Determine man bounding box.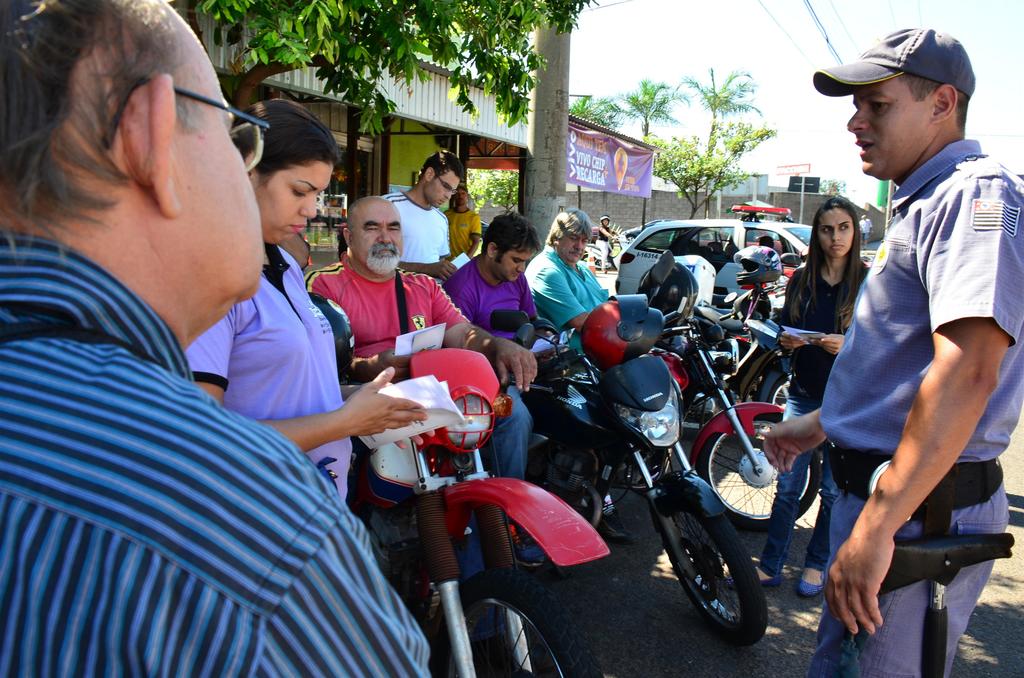
Determined: [x1=375, y1=144, x2=463, y2=277].
